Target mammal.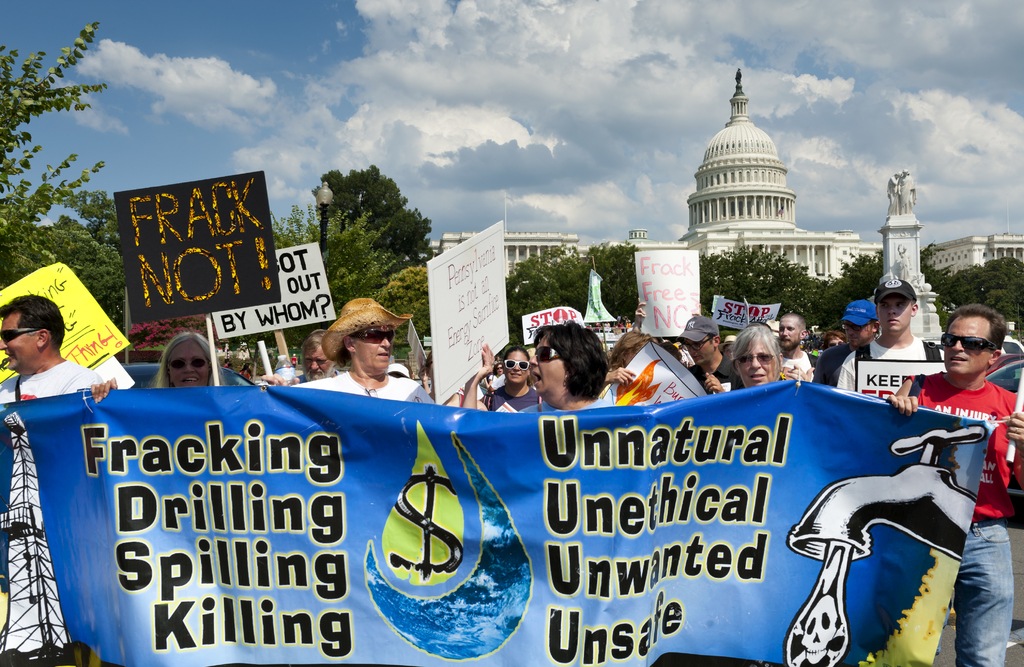
Target region: select_region(837, 275, 950, 403).
